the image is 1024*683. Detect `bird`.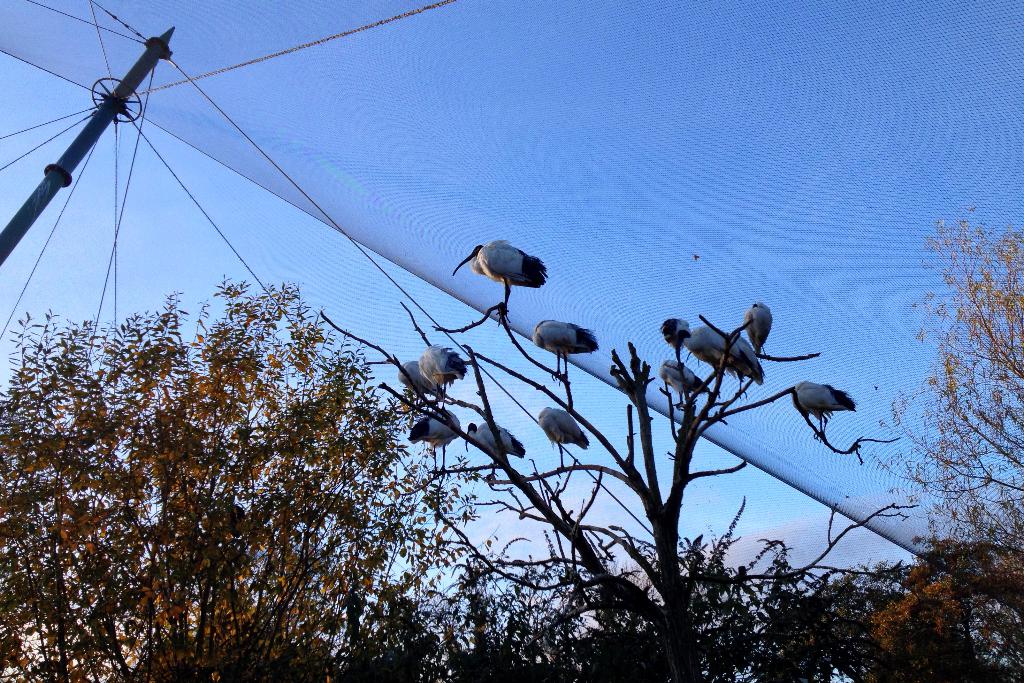
Detection: select_region(408, 406, 459, 474).
